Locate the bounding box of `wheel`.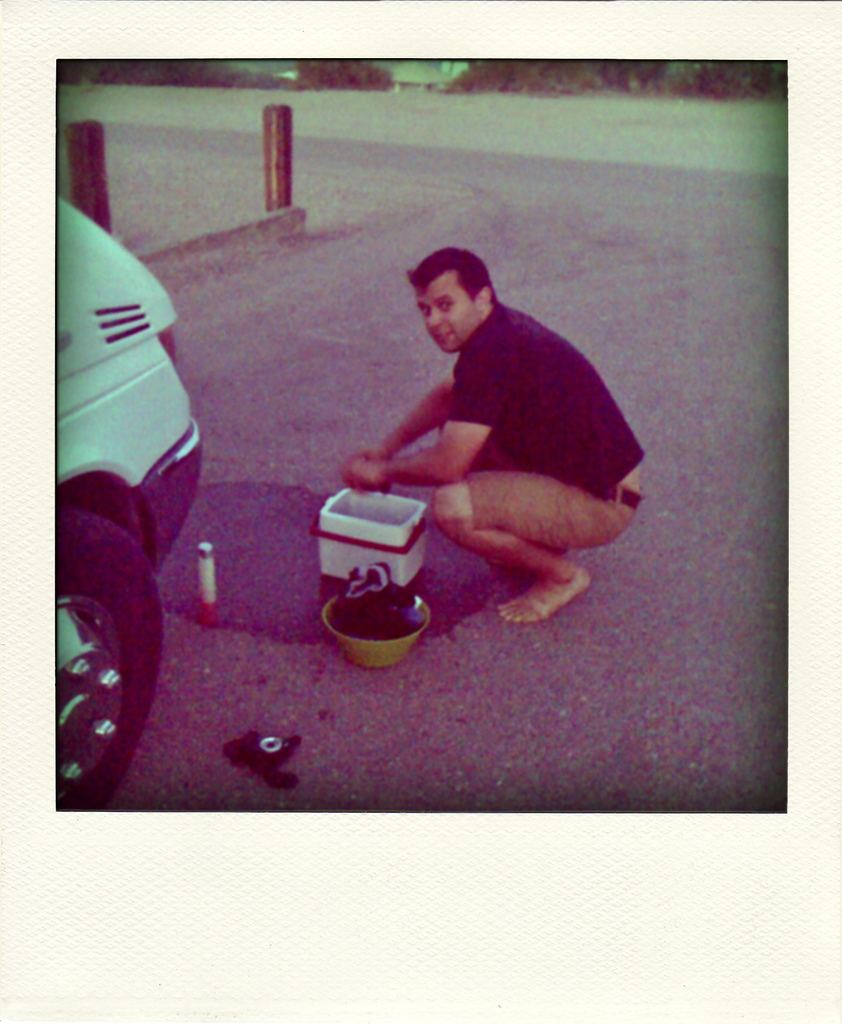
Bounding box: [x1=47, y1=546, x2=159, y2=789].
